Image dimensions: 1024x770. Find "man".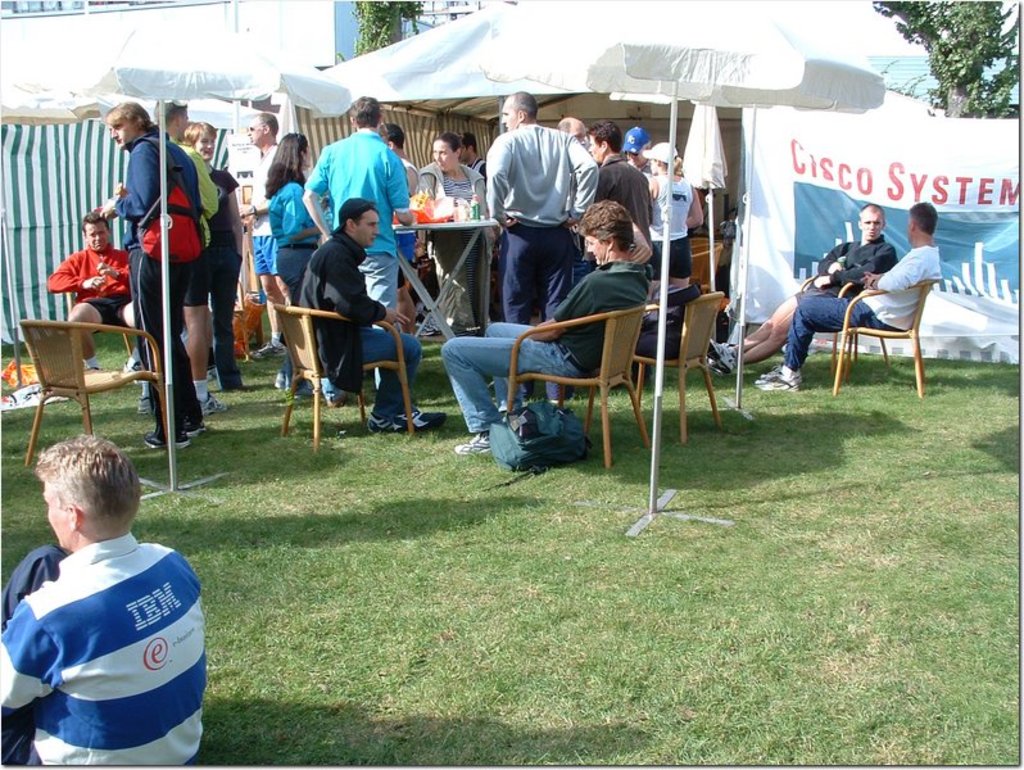
box=[622, 117, 662, 176].
